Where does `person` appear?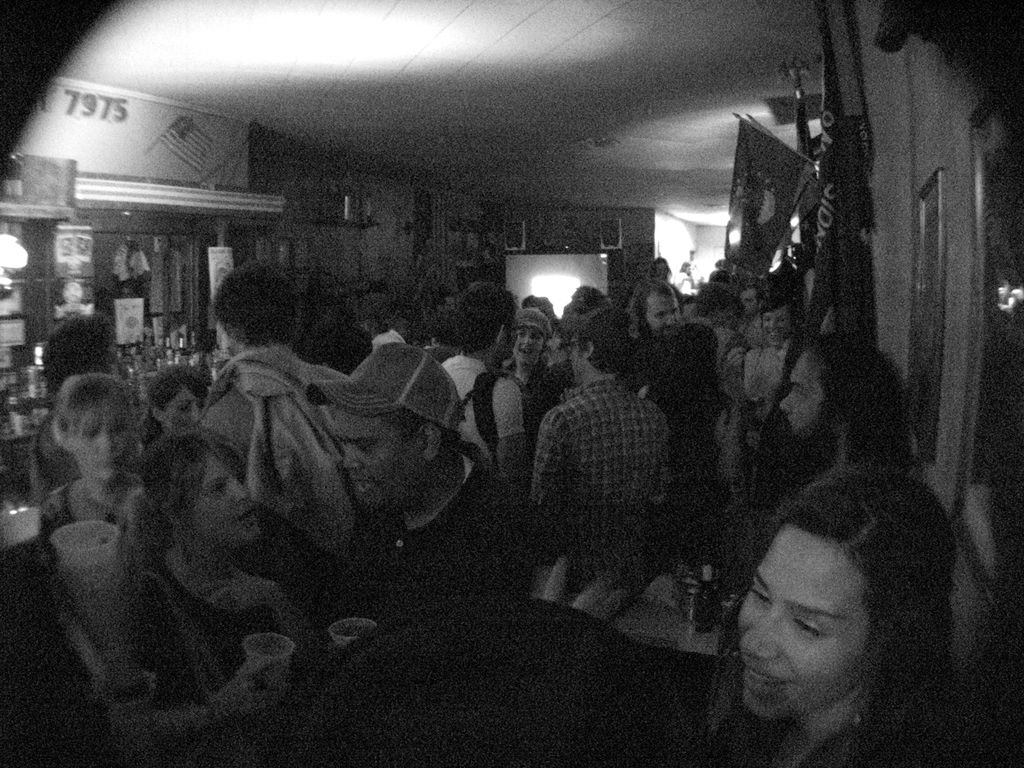
Appears at <box>520,310,674,606</box>.
